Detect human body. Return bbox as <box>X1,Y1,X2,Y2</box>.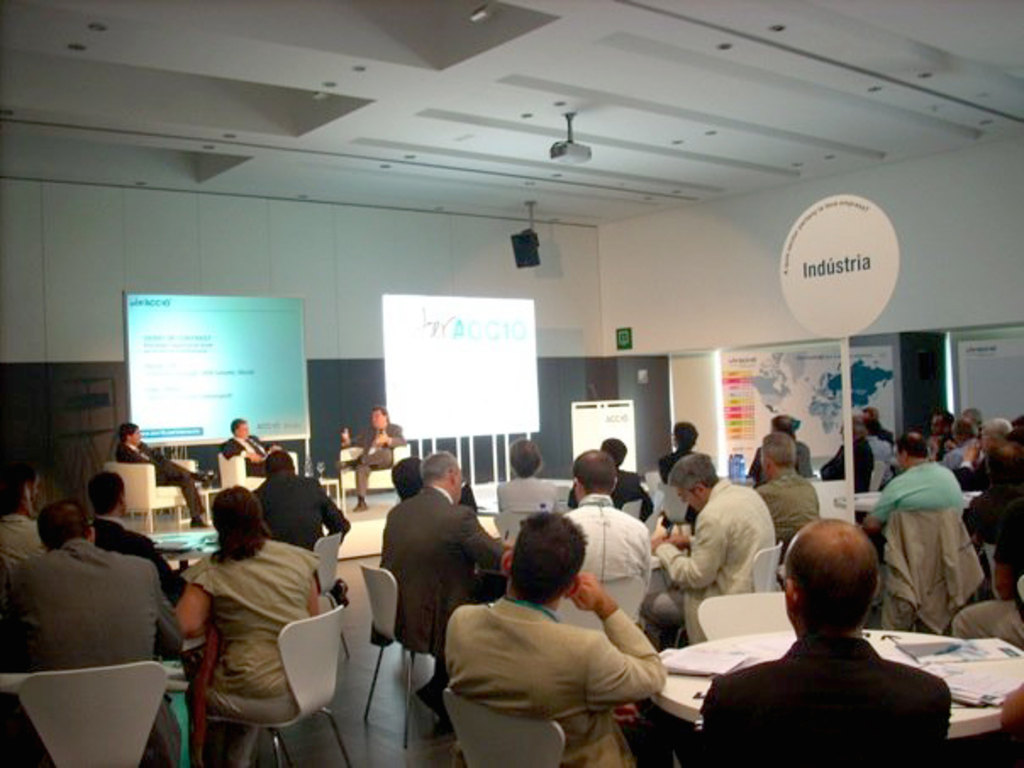
<box>171,492,337,748</box>.
